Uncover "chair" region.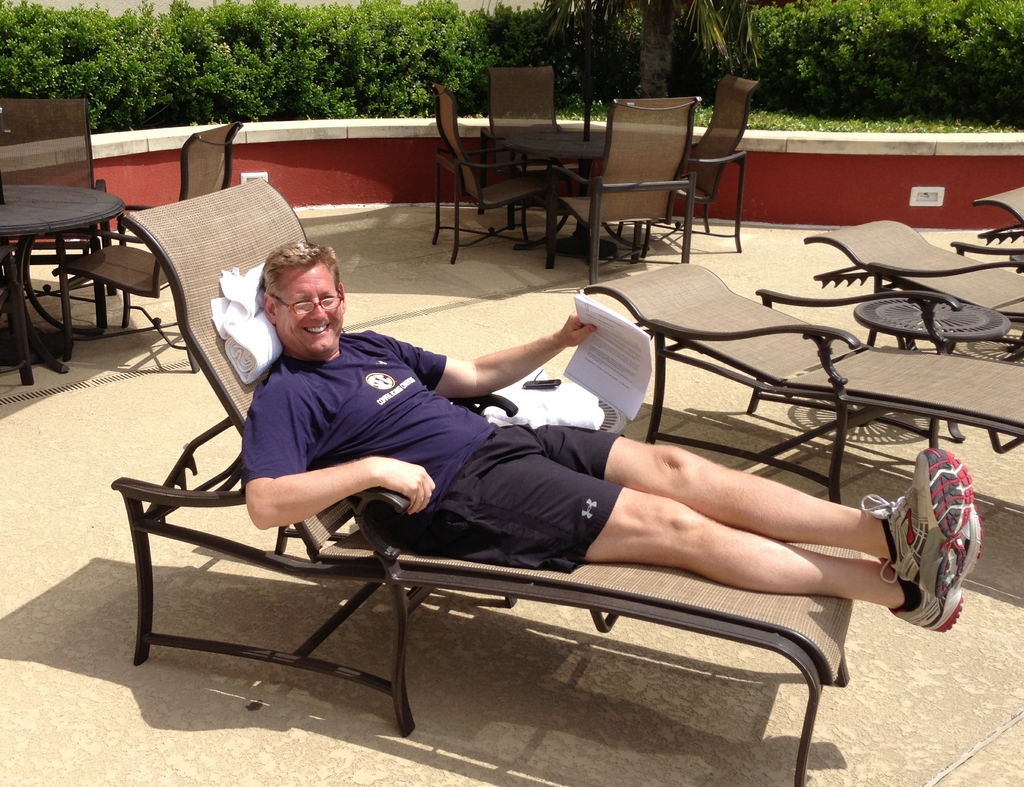
Uncovered: [49,121,246,371].
